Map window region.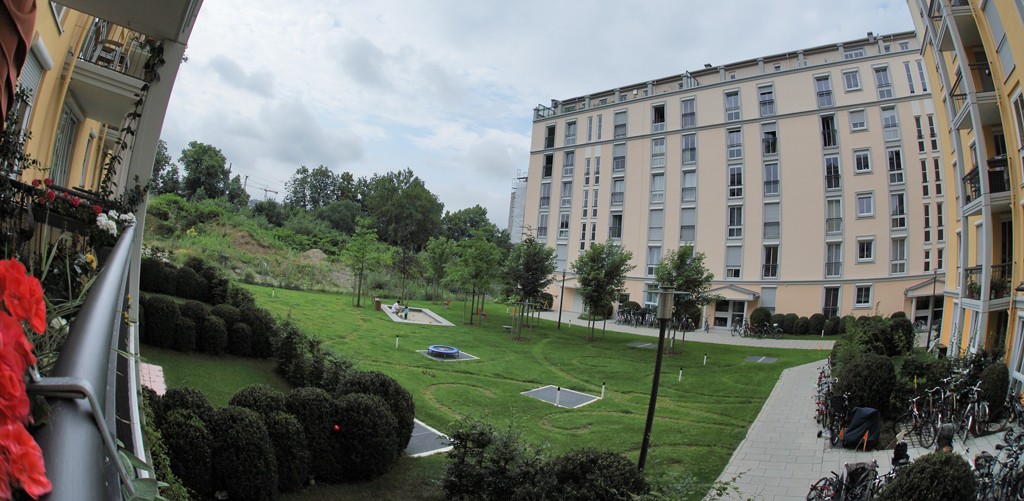
Mapped to detection(684, 168, 696, 204).
